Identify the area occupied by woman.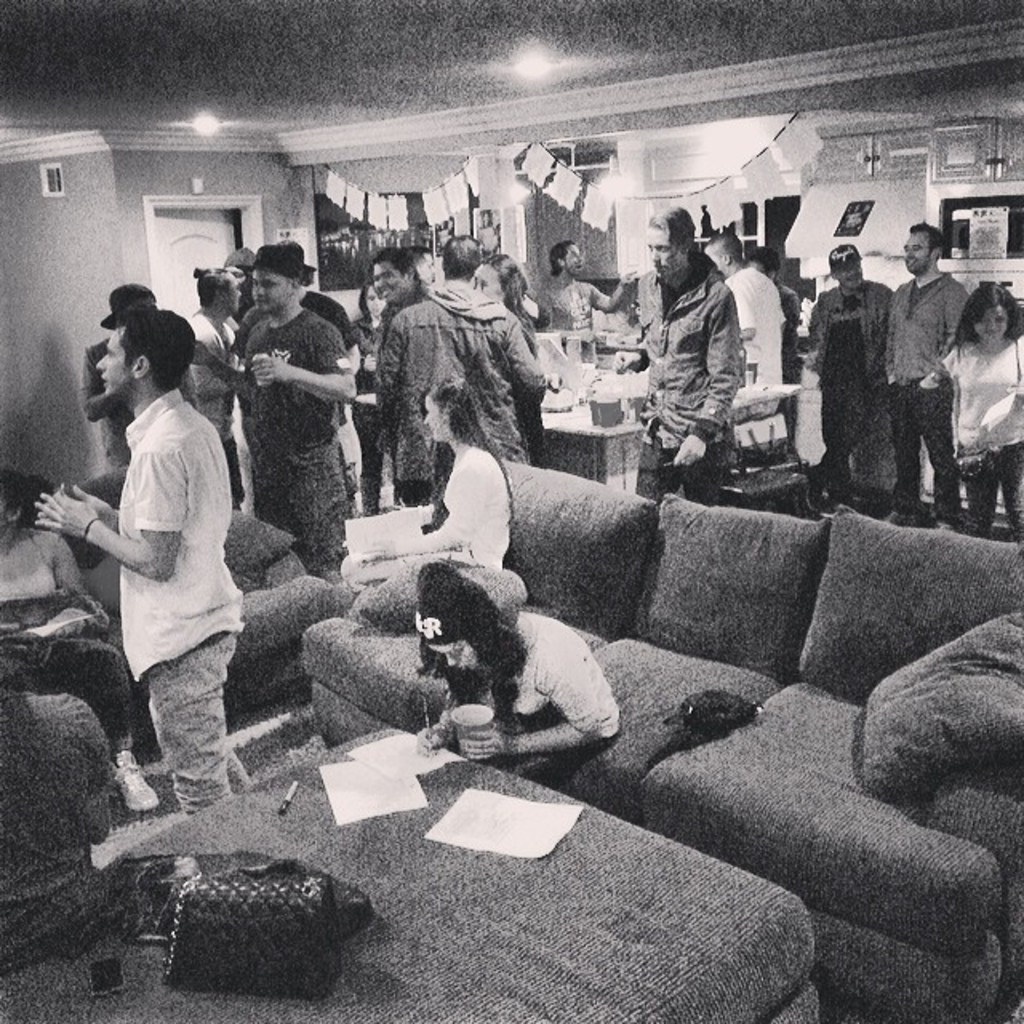
Area: bbox=[406, 576, 630, 795].
